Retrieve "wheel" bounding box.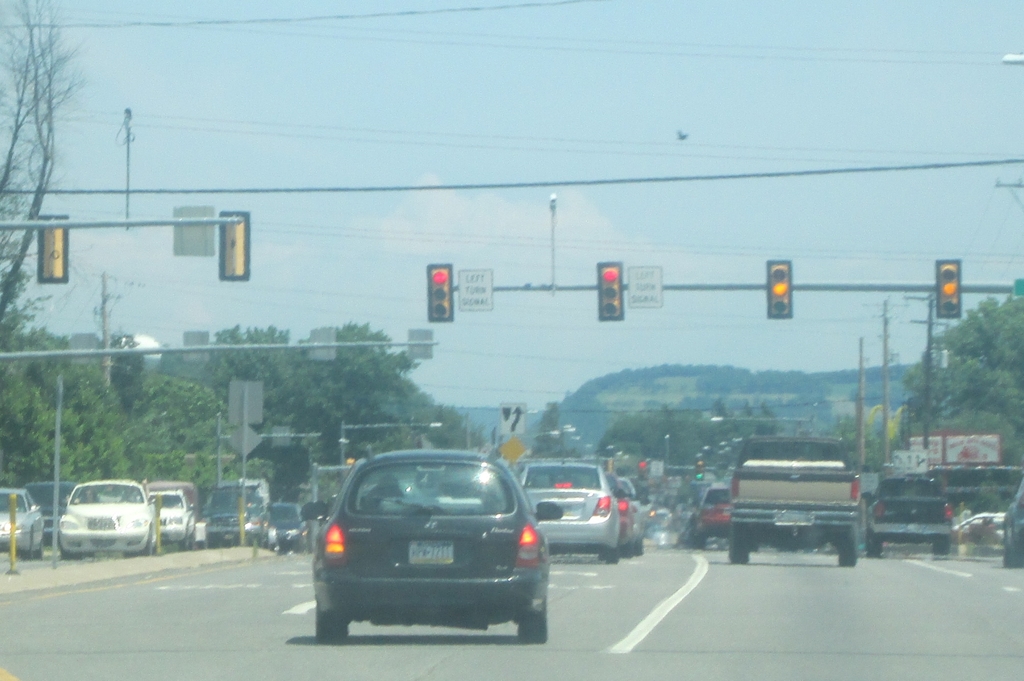
Bounding box: <box>314,600,348,648</box>.
